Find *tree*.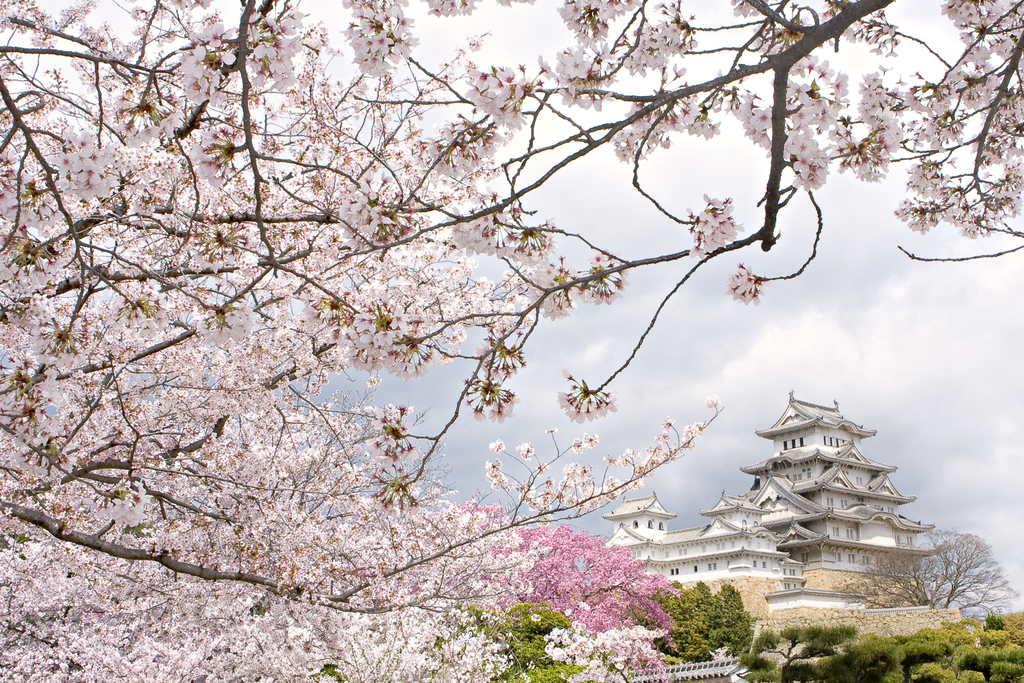
0:0:1023:682.
